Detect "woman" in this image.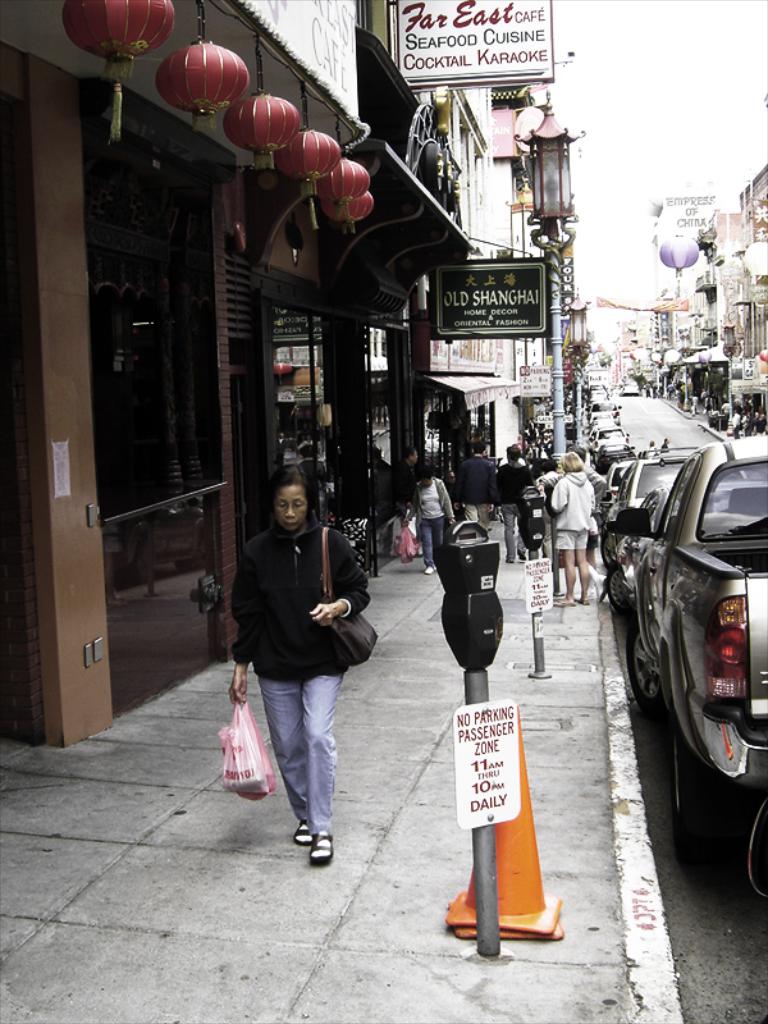
Detection: (493,448,535,563).
